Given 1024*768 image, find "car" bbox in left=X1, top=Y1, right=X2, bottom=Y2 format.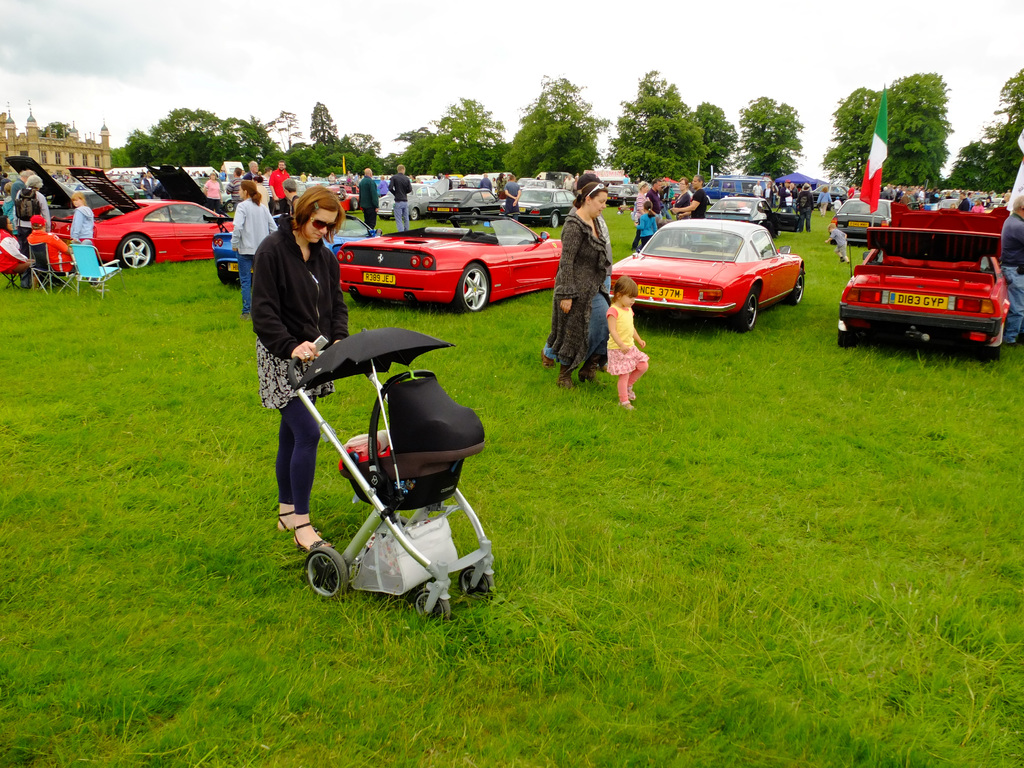
left=509, top=182, right=578, bottom=227.
